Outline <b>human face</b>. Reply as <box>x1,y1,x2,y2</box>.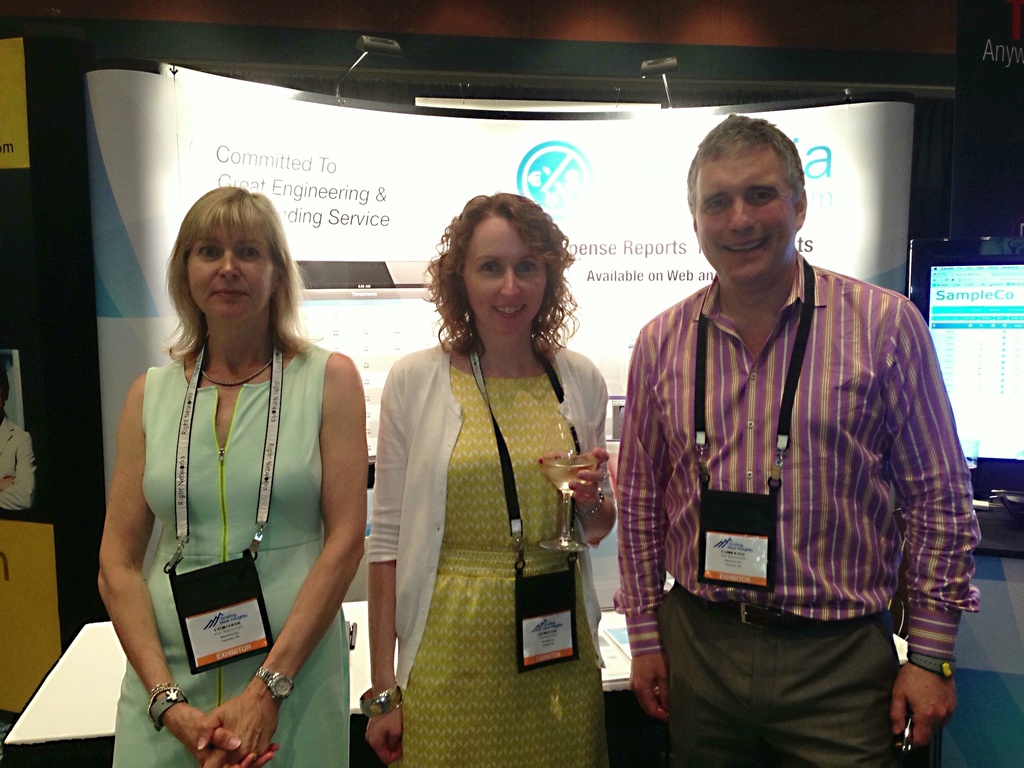
<box>167,209,281,326</box>.
